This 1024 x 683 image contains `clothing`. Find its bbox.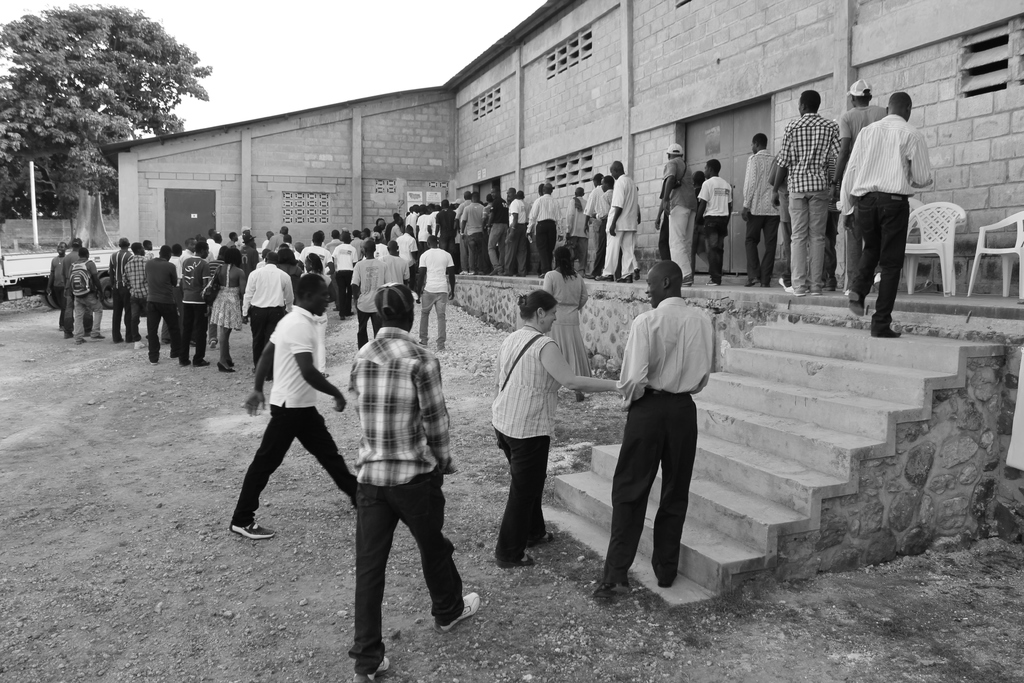
{"left": 558, "top": 195, "right": 592, "bottom": 279}.
